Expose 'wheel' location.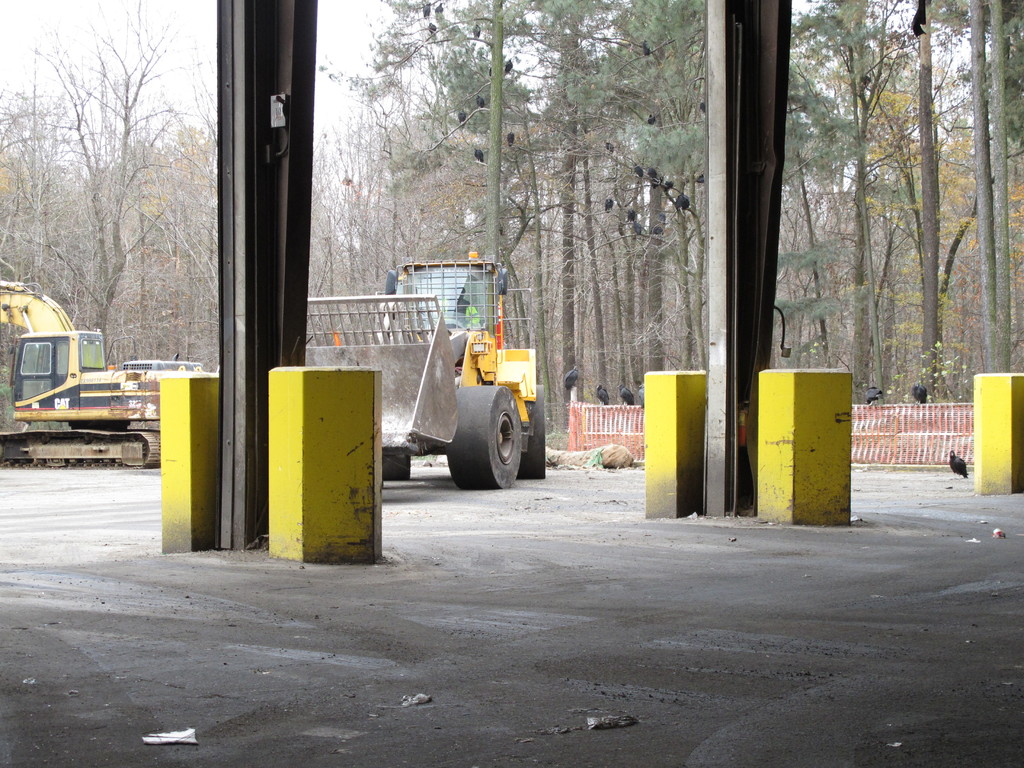
Exposed at pyautogui.locateOnScreen(529, 384, 550, 478).
